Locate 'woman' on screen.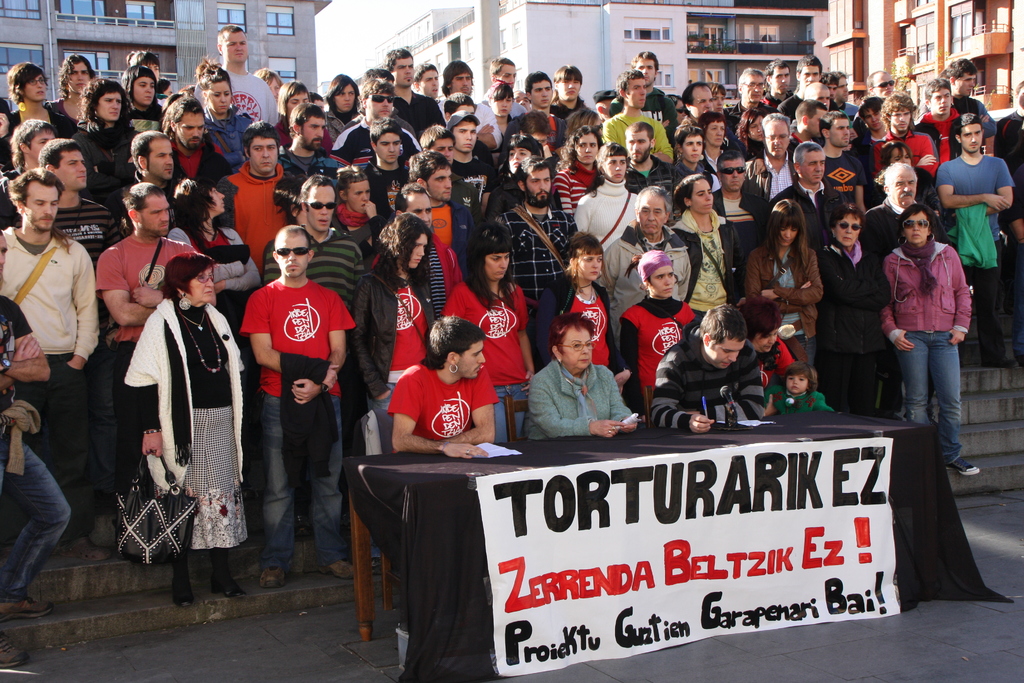
On screen at BBox(746, 309, 820, 386).
